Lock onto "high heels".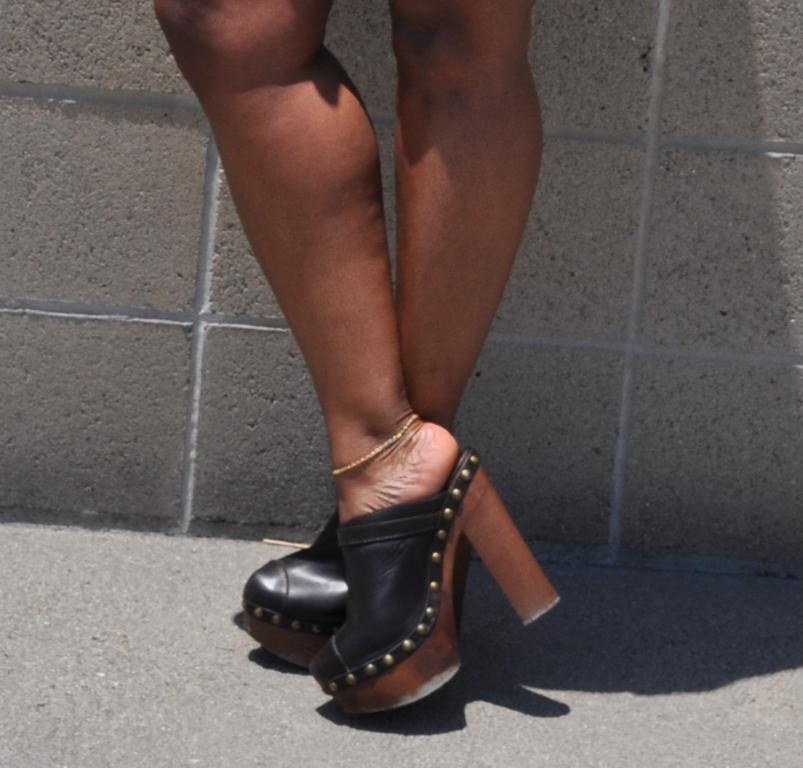
Locked: 305:446:562:714.
